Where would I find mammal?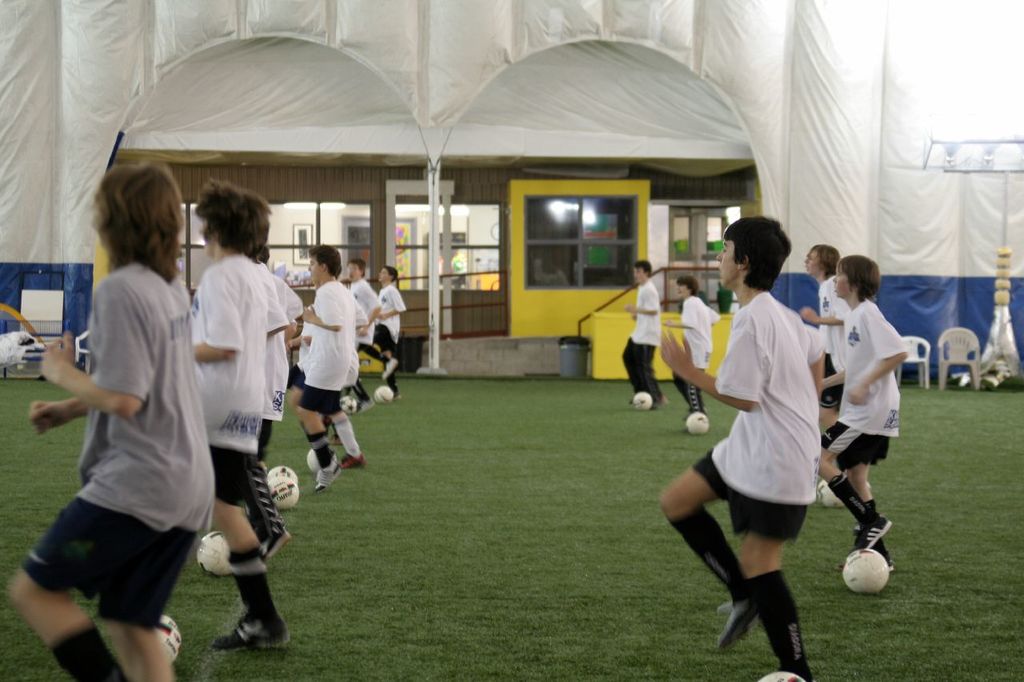
At <box>804,243,847,503</box>.
